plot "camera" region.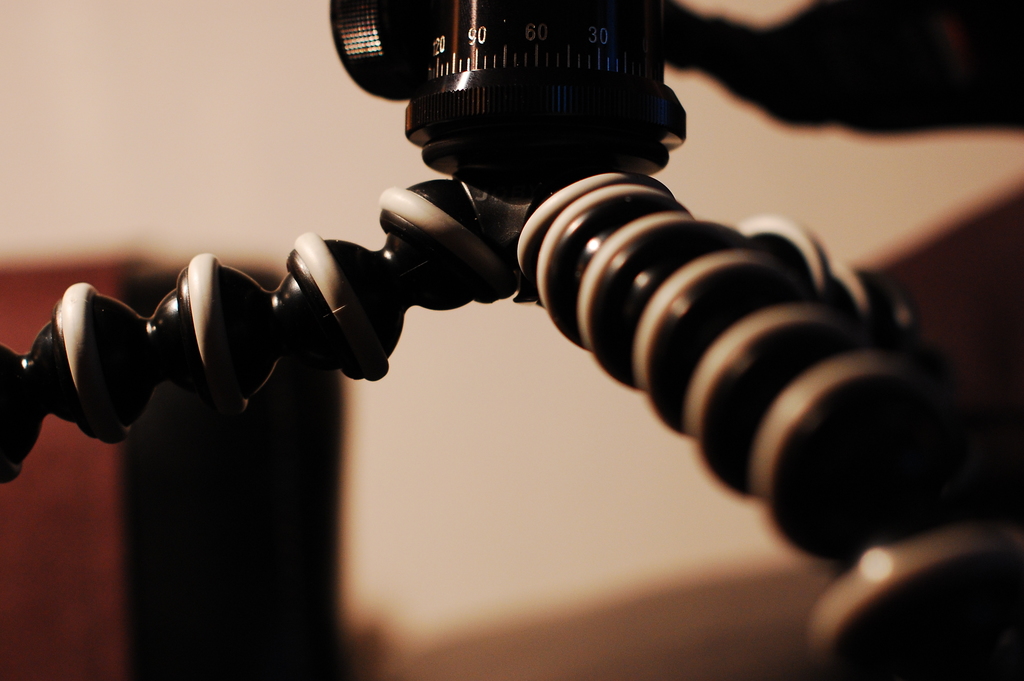
Plotted at box(0, 0, 1023, 680).
